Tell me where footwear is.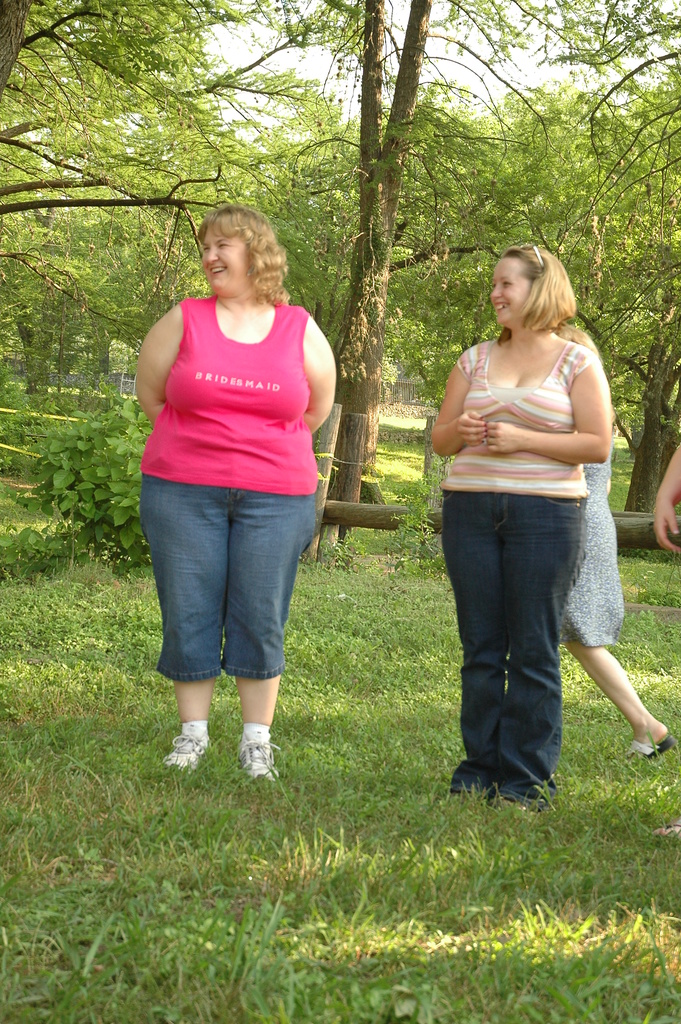
footwear is at [left=618, top=737, right=674, bottom=765].
